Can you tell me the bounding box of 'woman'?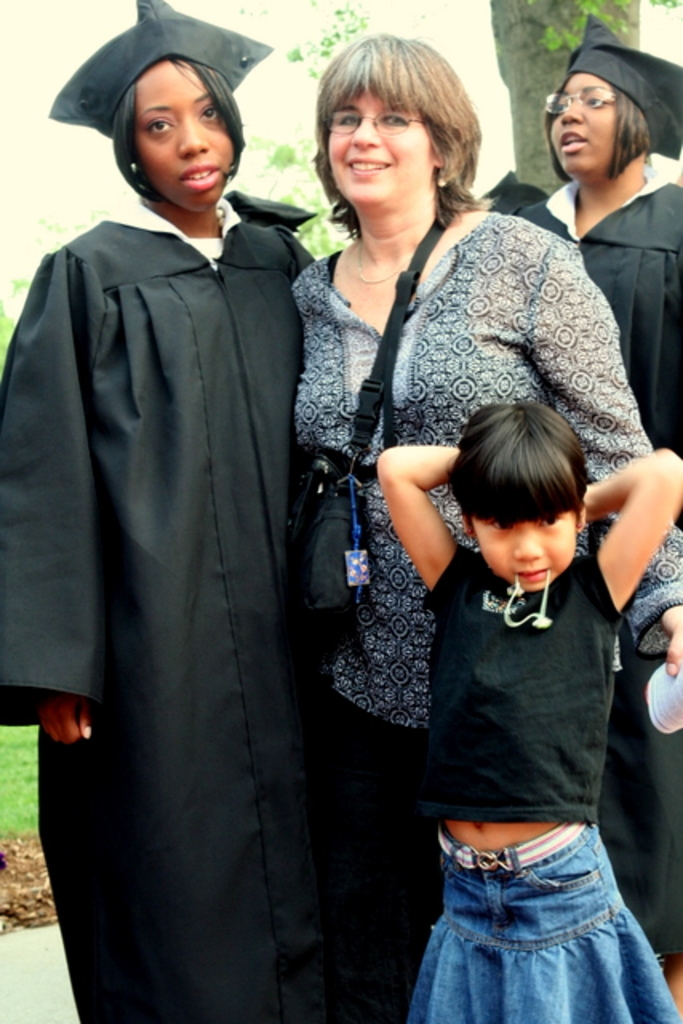
(0,0,339,1022).
